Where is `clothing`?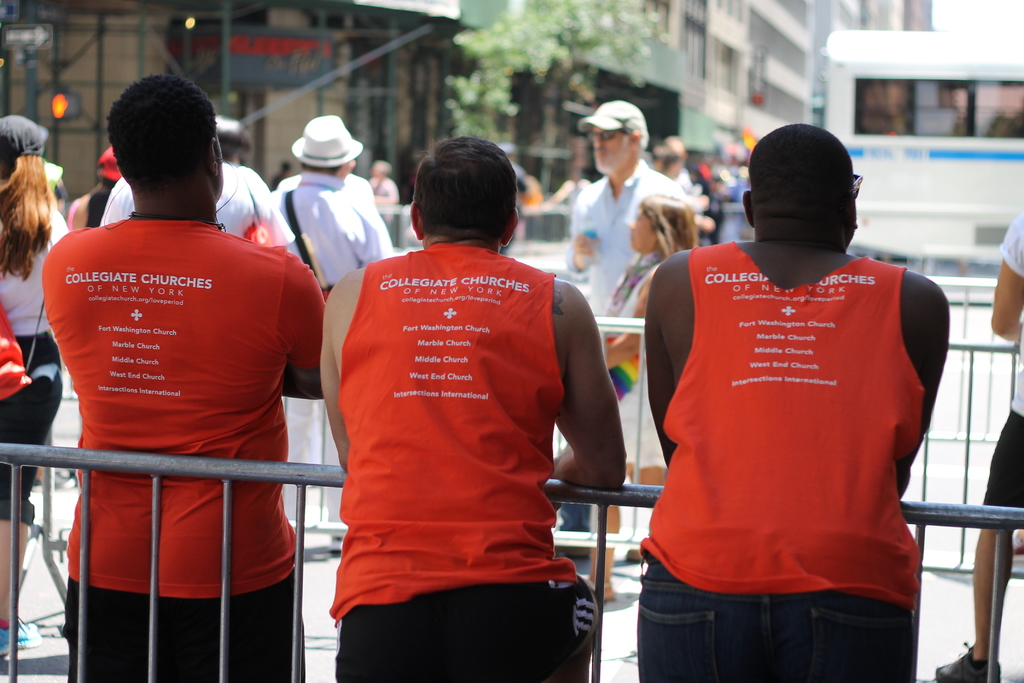
<bbox>90, 168, 300, 256</bbox>.
